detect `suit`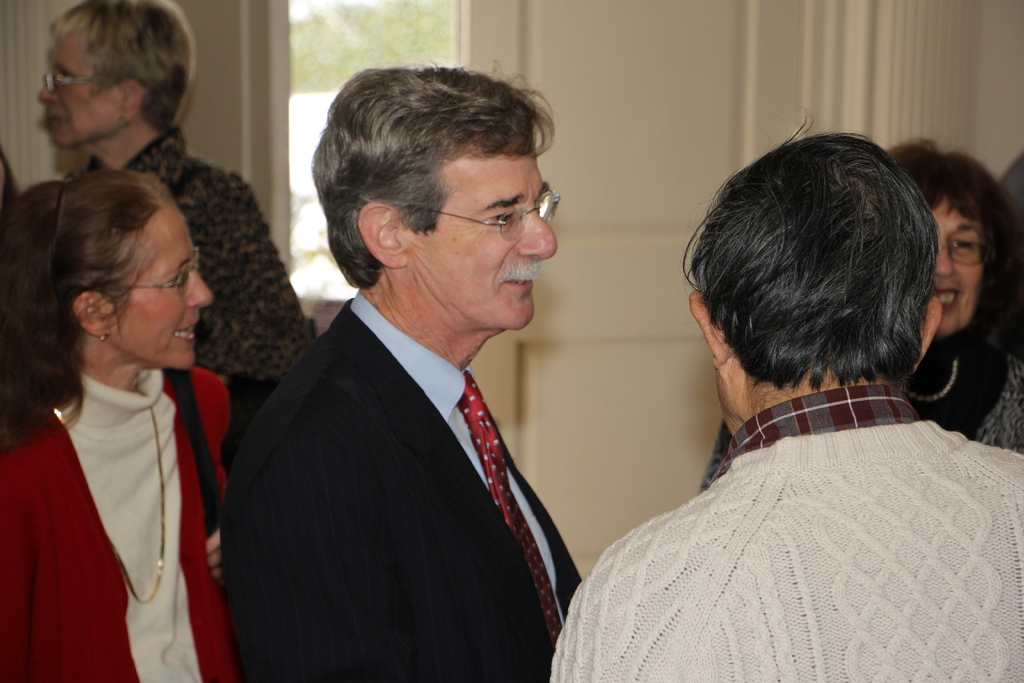
284:212:639:670
